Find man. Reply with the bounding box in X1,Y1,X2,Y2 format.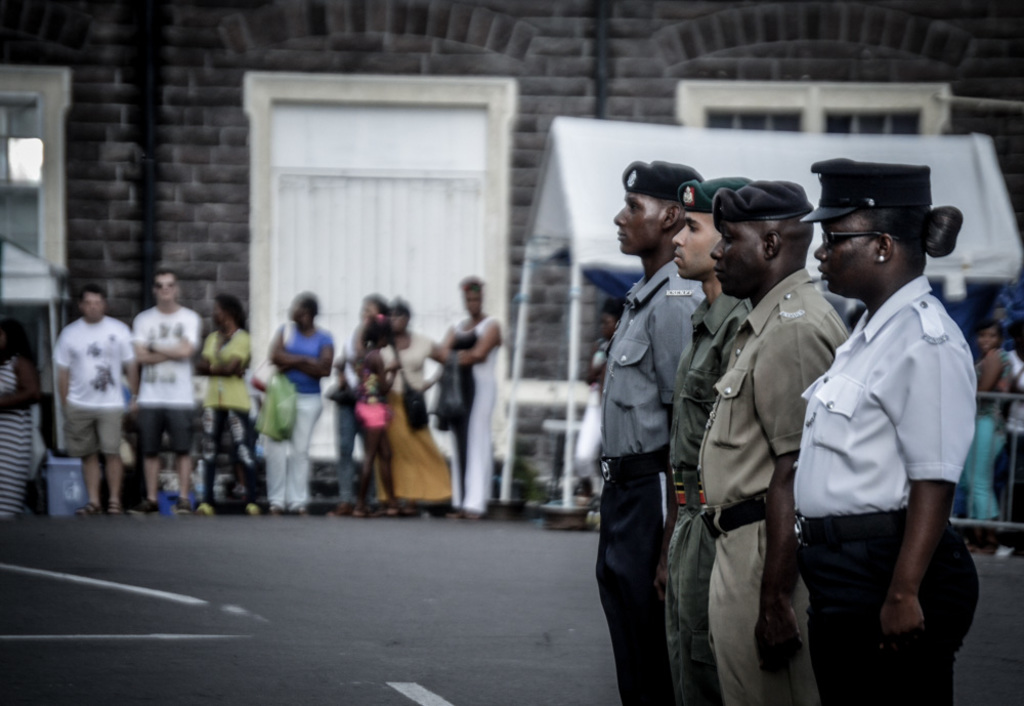
49,283,137,517.
